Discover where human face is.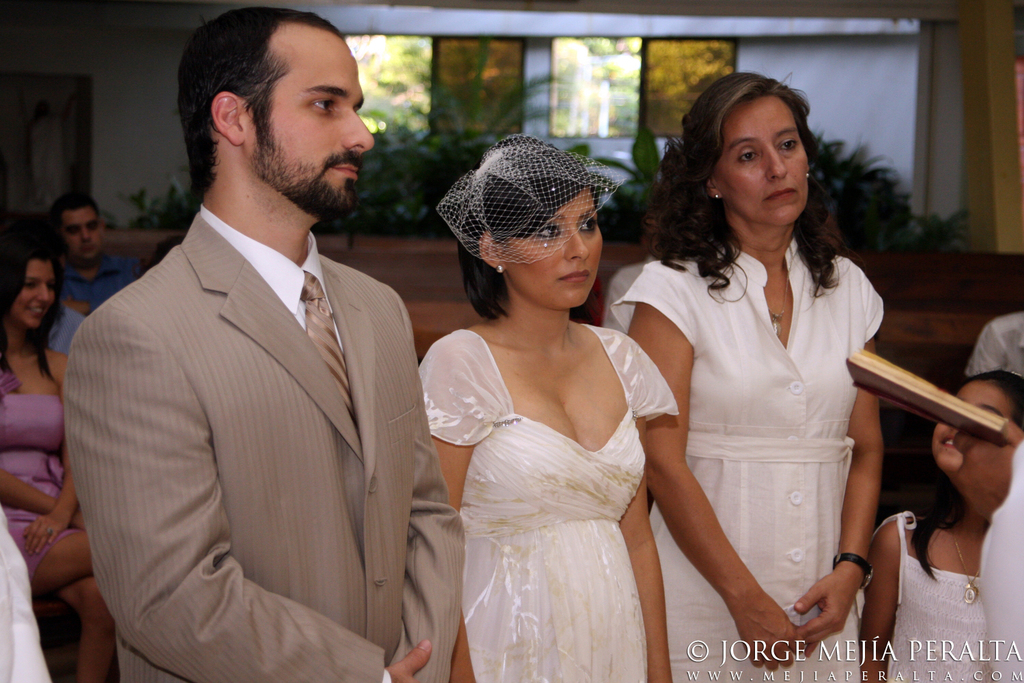
Discovered at box(62, 212, 106, 260).
